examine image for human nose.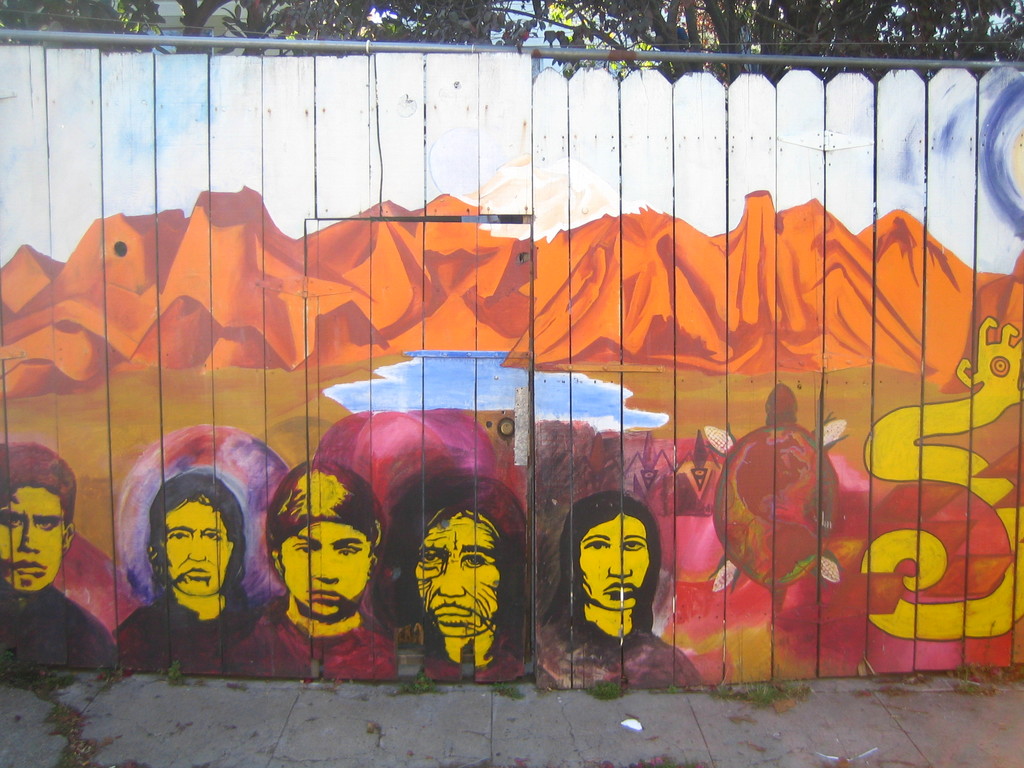
Examination result: {"x1": 17, "y1": 521, "x2": 38, "y2": 552}.
